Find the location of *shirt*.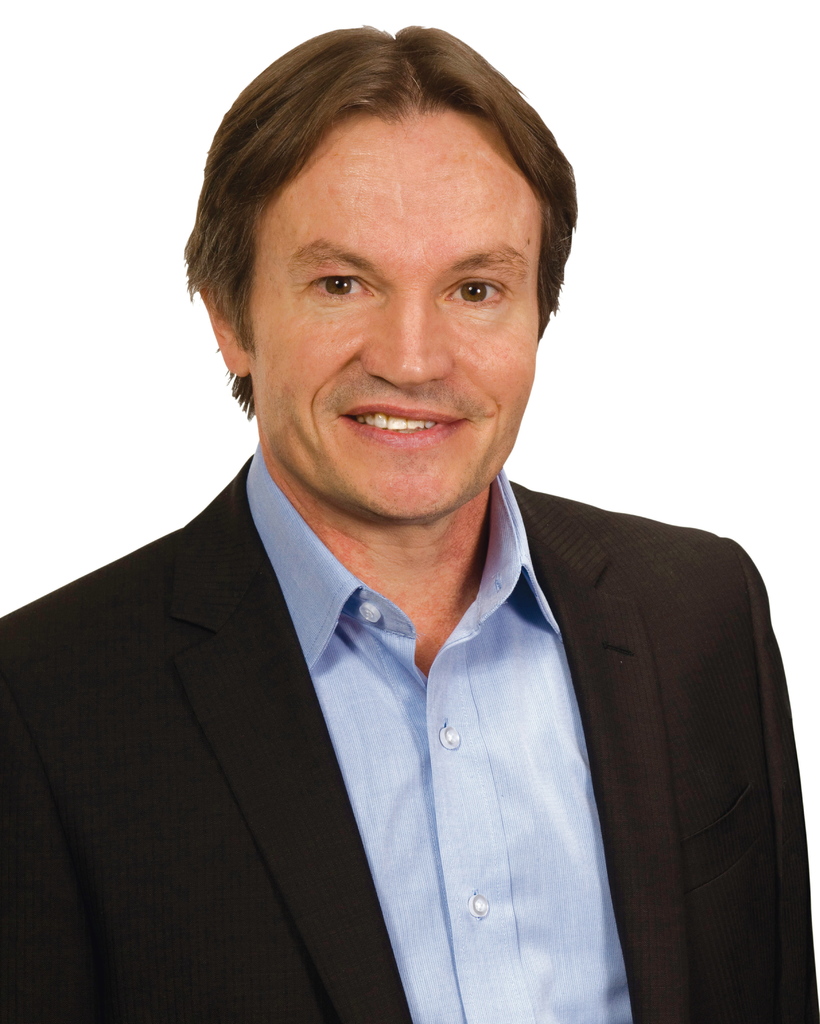
Location: box=[246, 447, 629, 1021].
